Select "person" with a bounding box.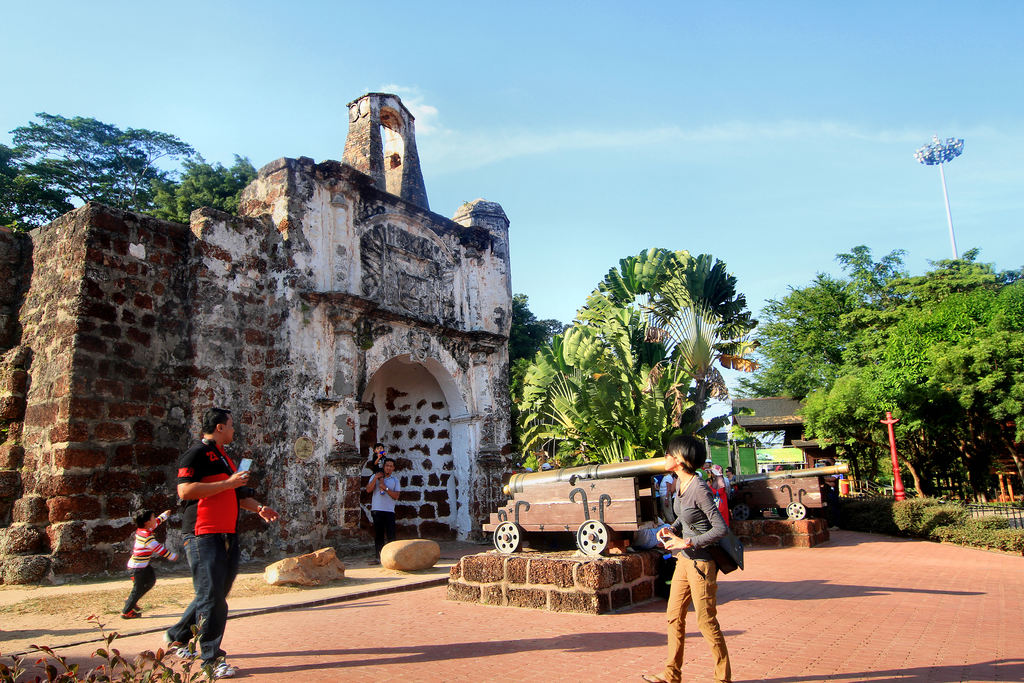
detection(652, 431, 737, 682).
